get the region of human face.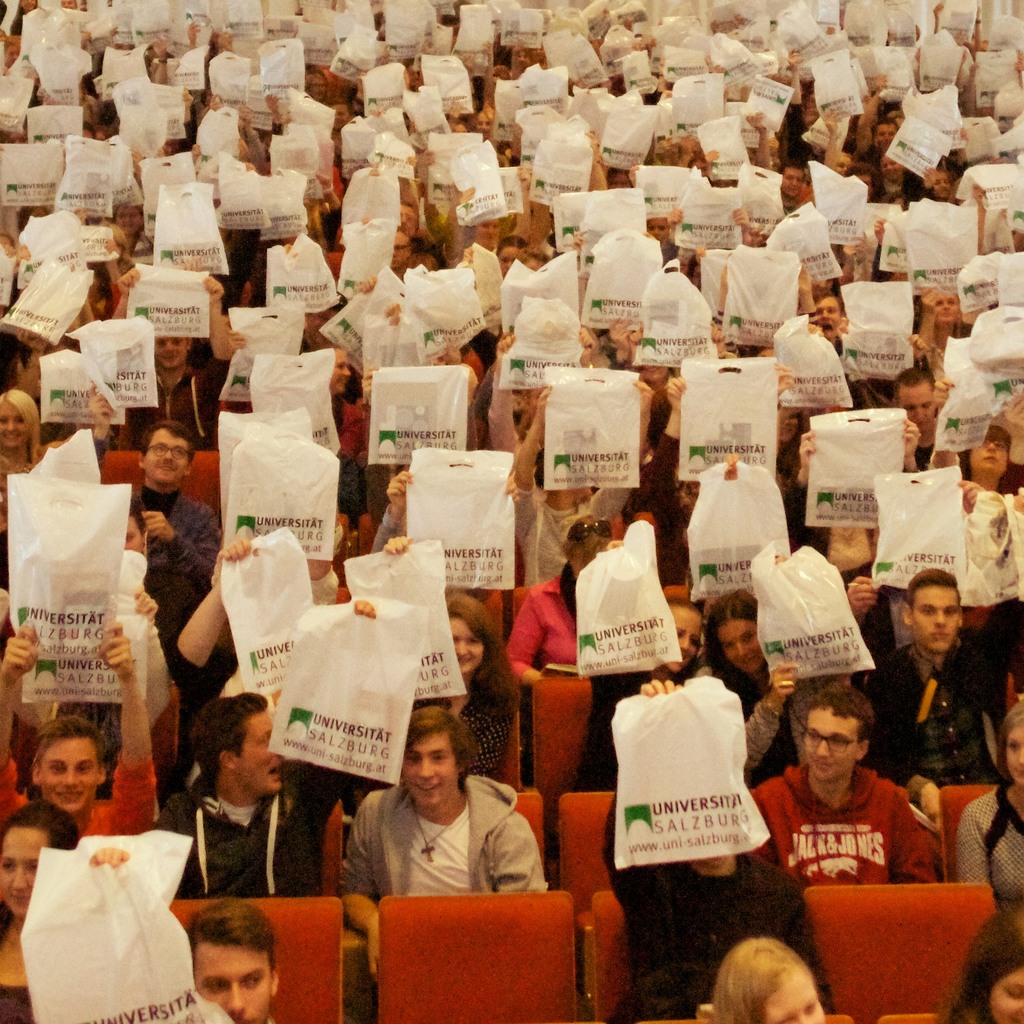
l=145, t=429, r=193, b=478.
